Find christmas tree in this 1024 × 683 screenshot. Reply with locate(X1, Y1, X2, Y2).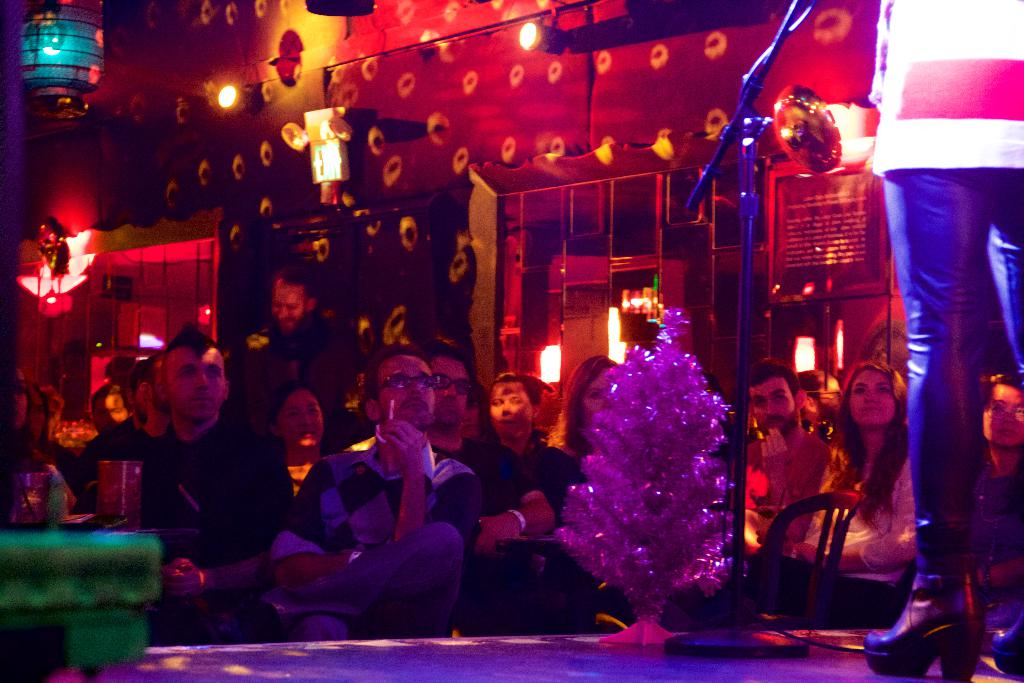
locate(544, 292, 760, 612).
